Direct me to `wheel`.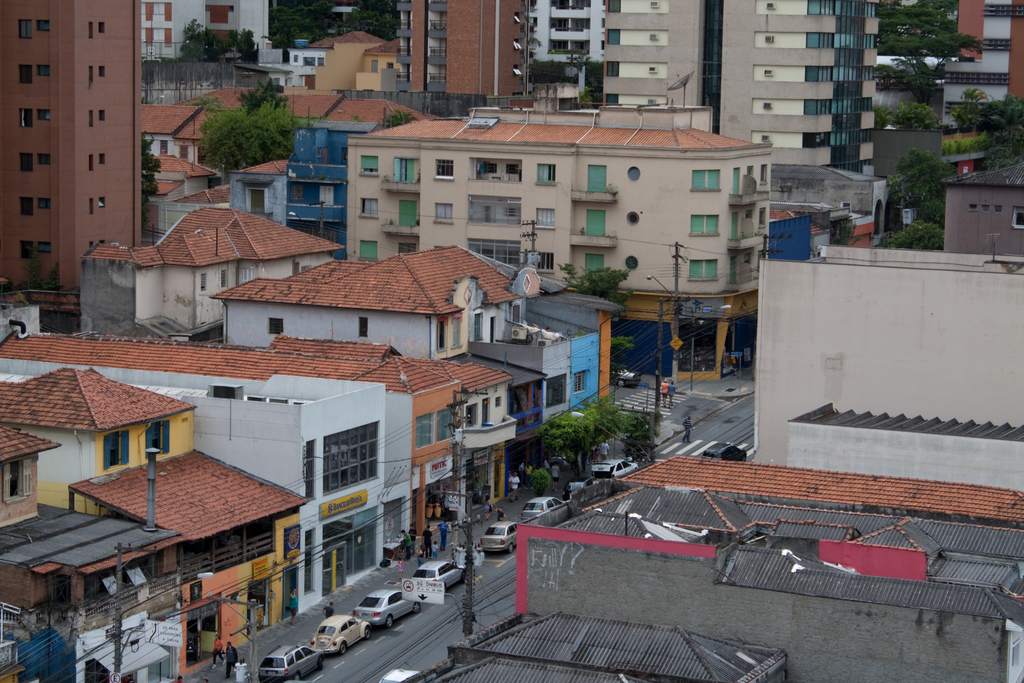
Direction: (415,602,420,613).
